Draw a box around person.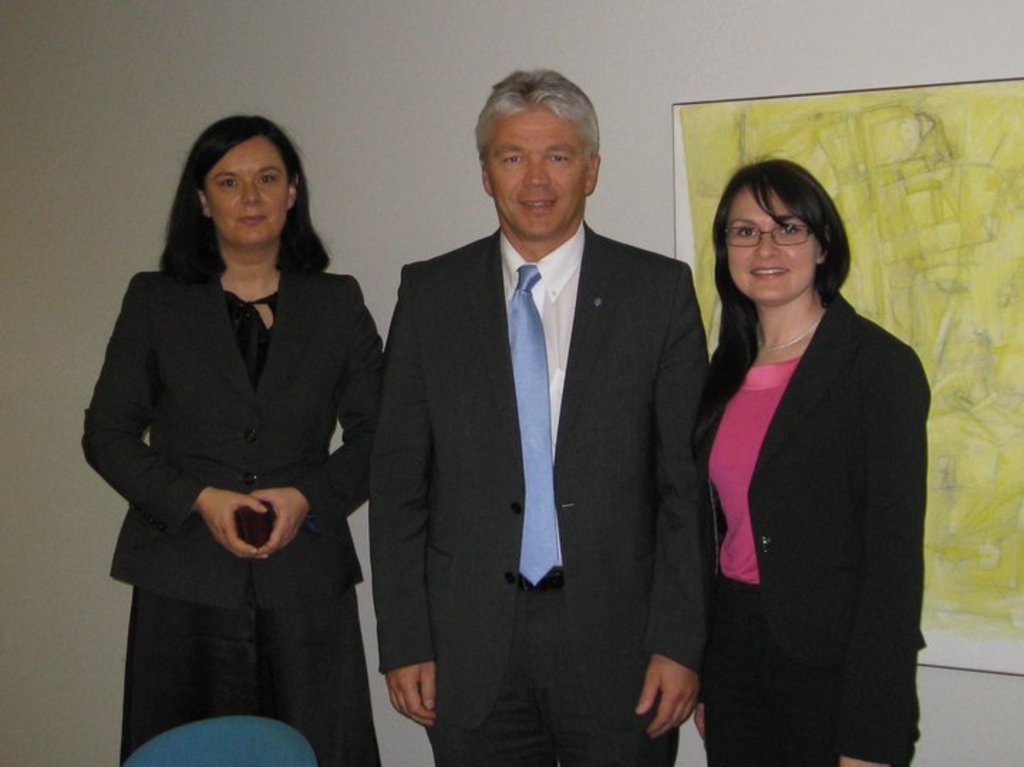
region(75, 107, 388, 766).
